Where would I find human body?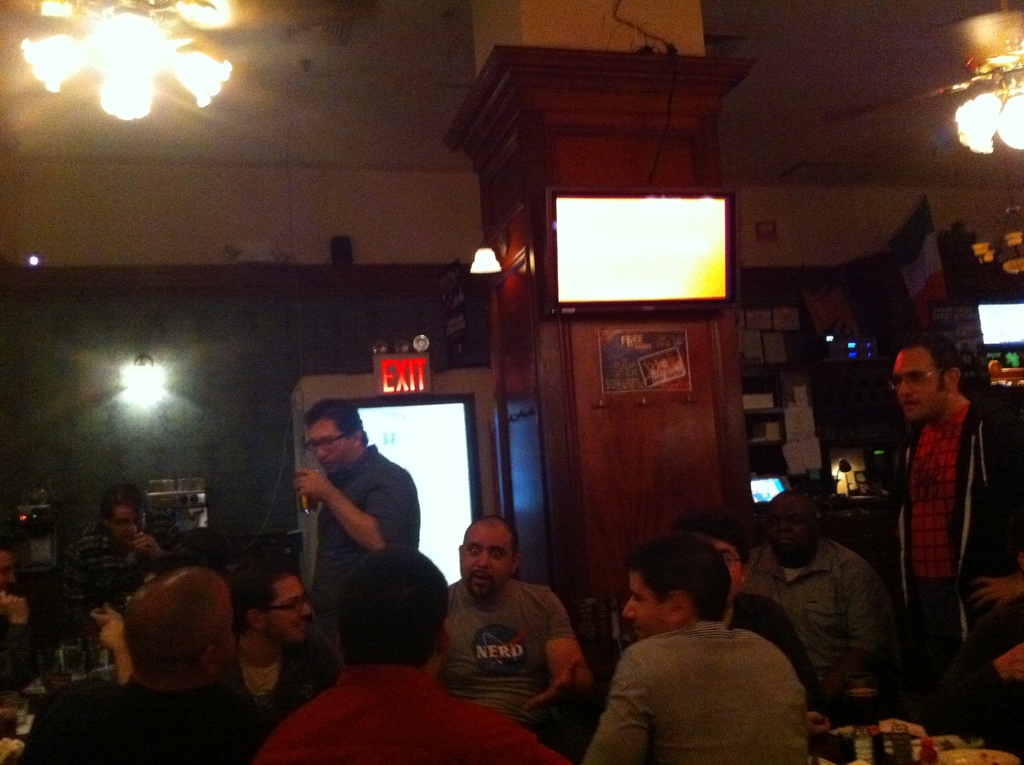
At [x1=580, y1=539, x2=795, y2=764].
